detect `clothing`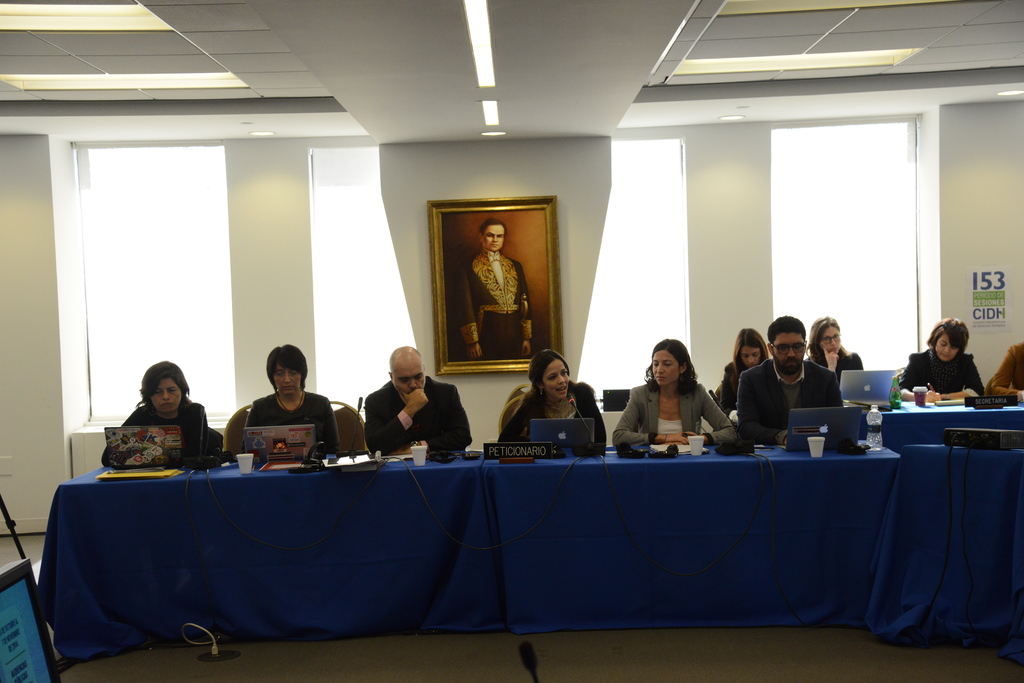
(227,380,335,465)
